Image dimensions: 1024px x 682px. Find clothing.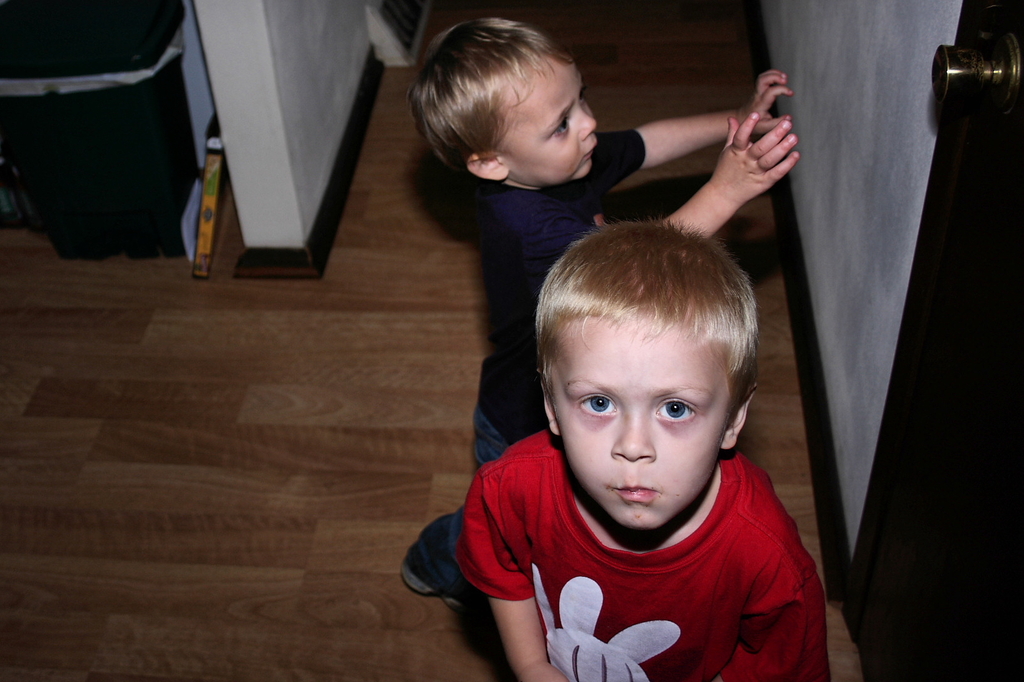
locate(472, 130, 643, 468).
